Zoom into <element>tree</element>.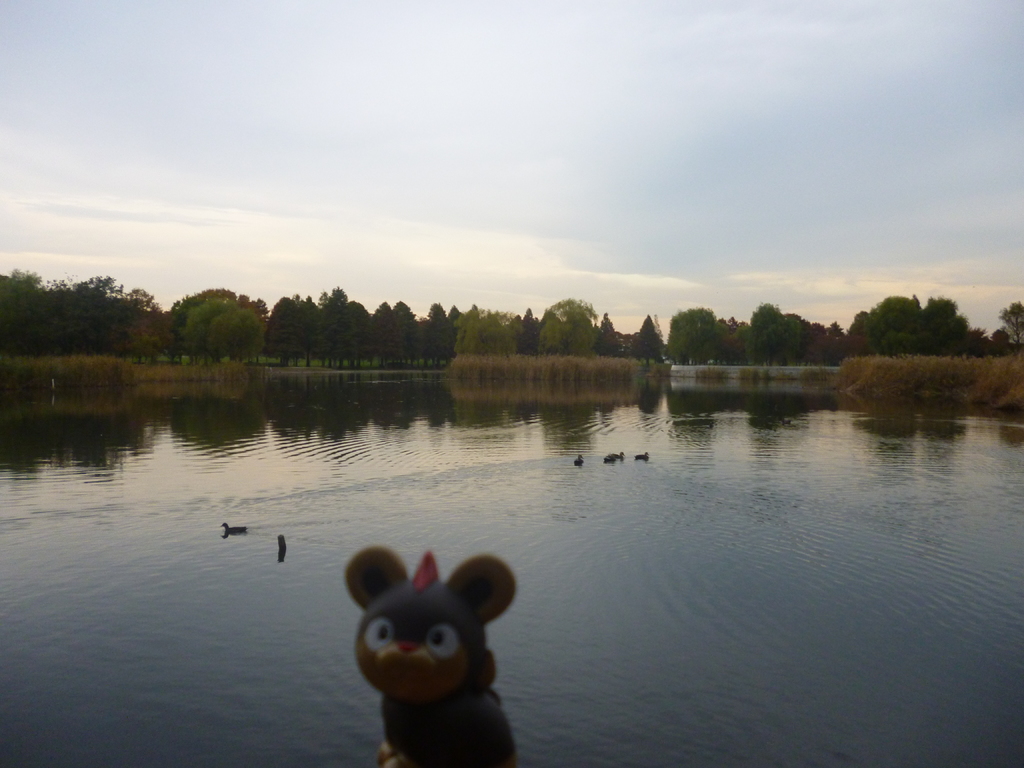
Zoom target: x1=447 y1=303 x2=458 y2=339.
